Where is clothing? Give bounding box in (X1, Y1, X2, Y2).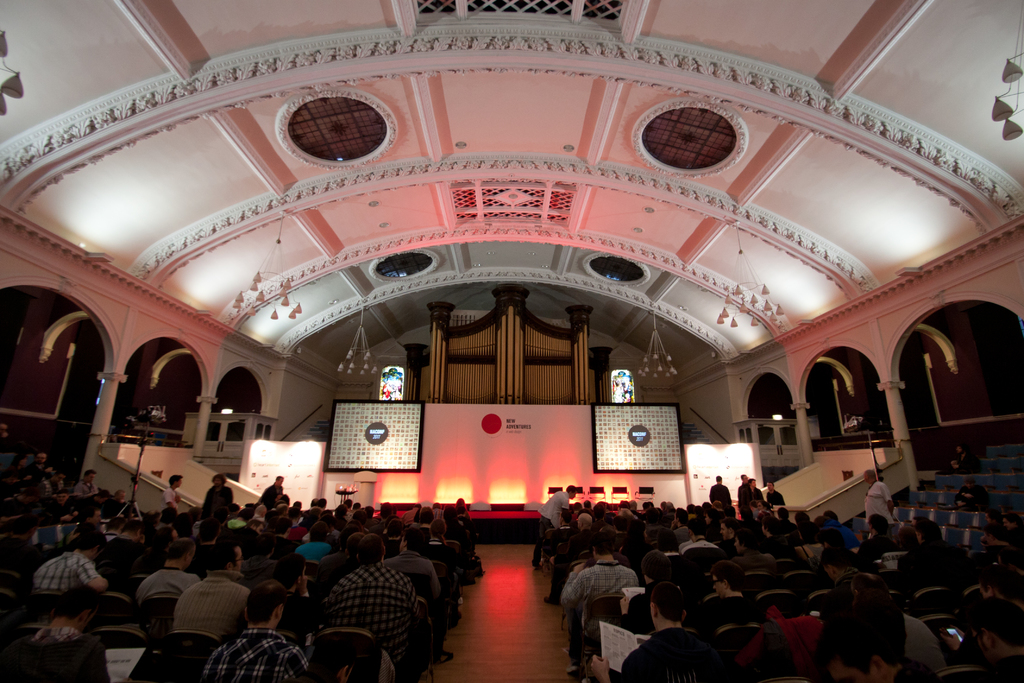
(694, 595, 751, 629).
